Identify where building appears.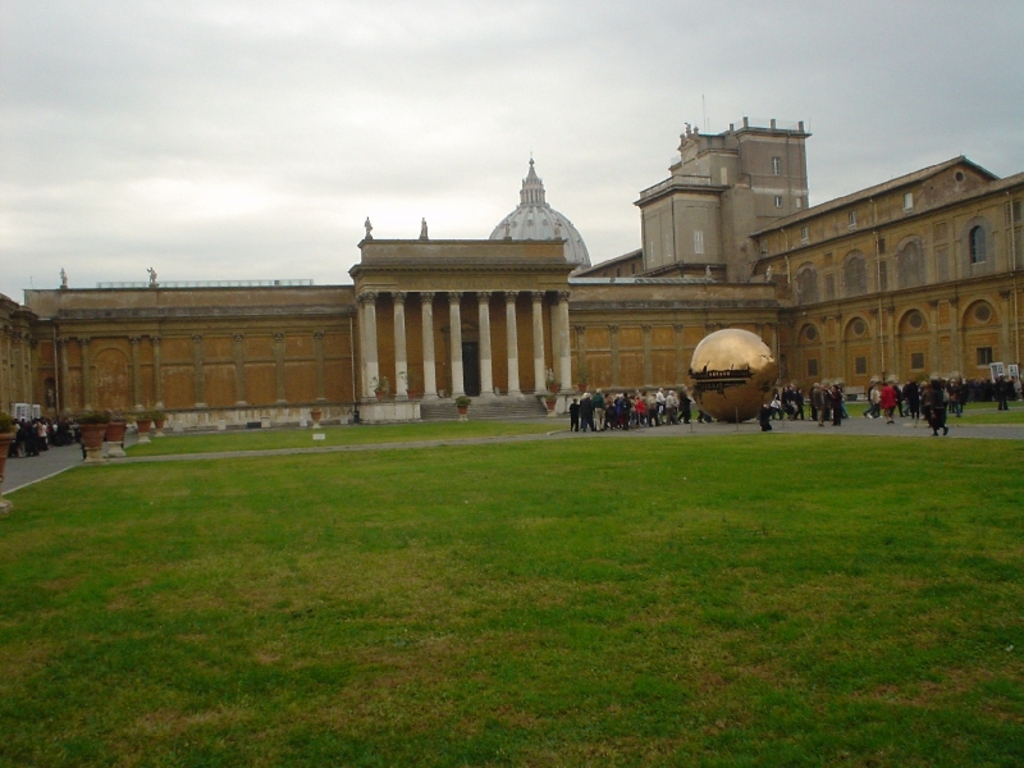
Appears at [0, 100, 1023, 425].
